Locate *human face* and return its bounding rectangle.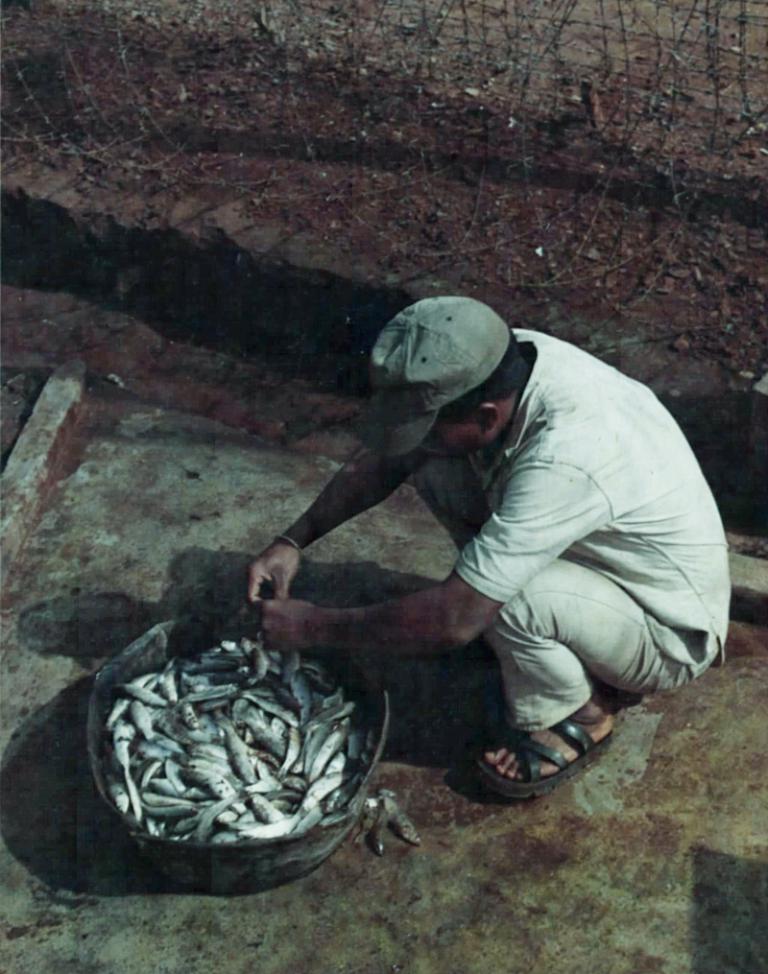
x1=425 y1=411 x2=483 y2=453.
